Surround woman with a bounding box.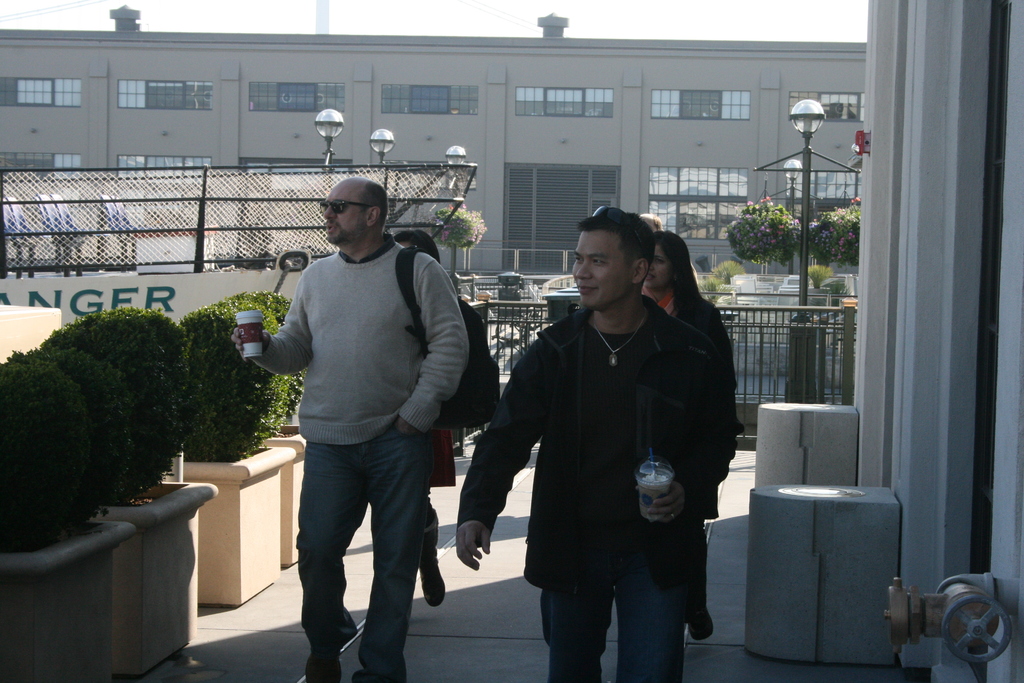
bbox=(664, 211, 735, 668).
